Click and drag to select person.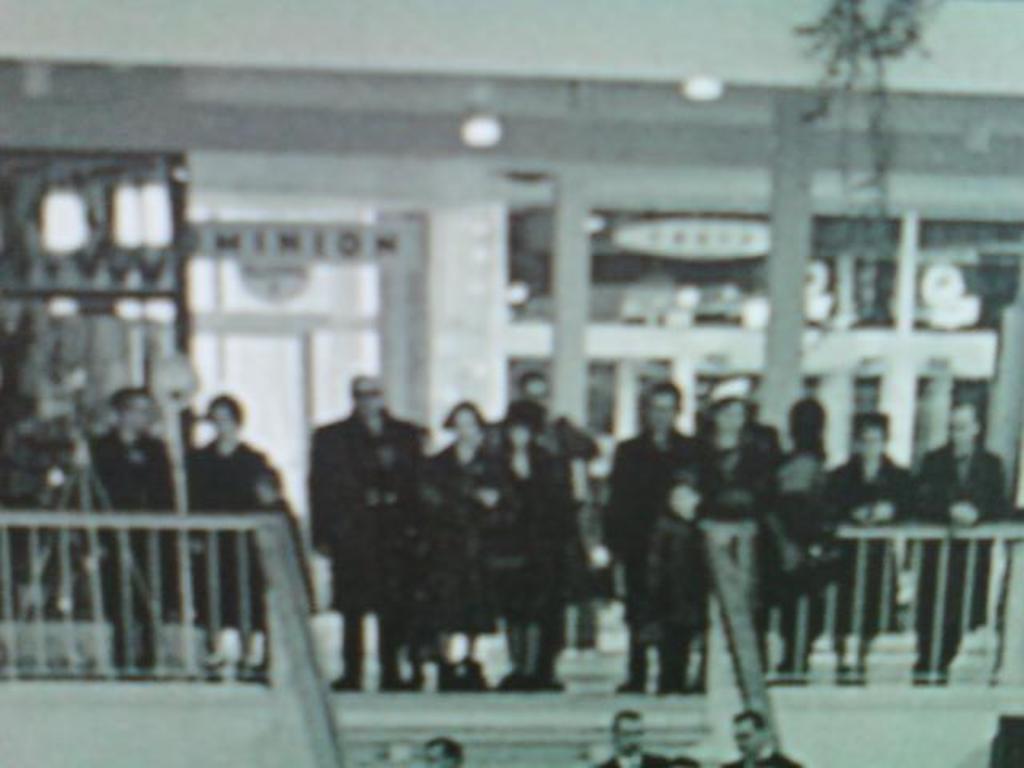
Selection: <region>603, 386, 707, 691</region>.
